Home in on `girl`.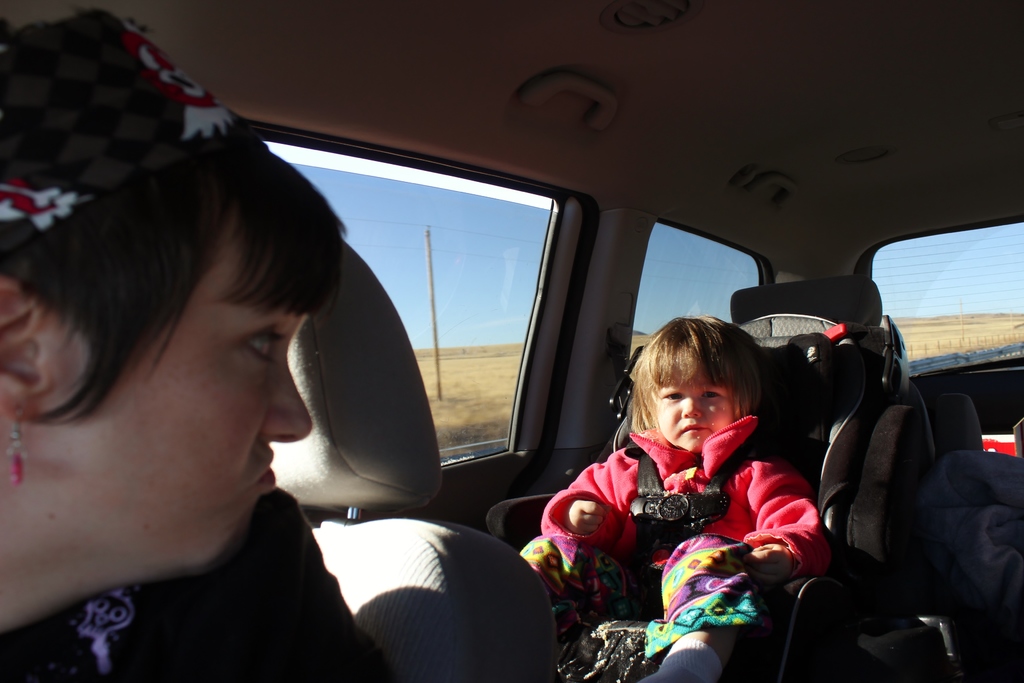
Homed in at BBox(519, 316, 836, 682).
